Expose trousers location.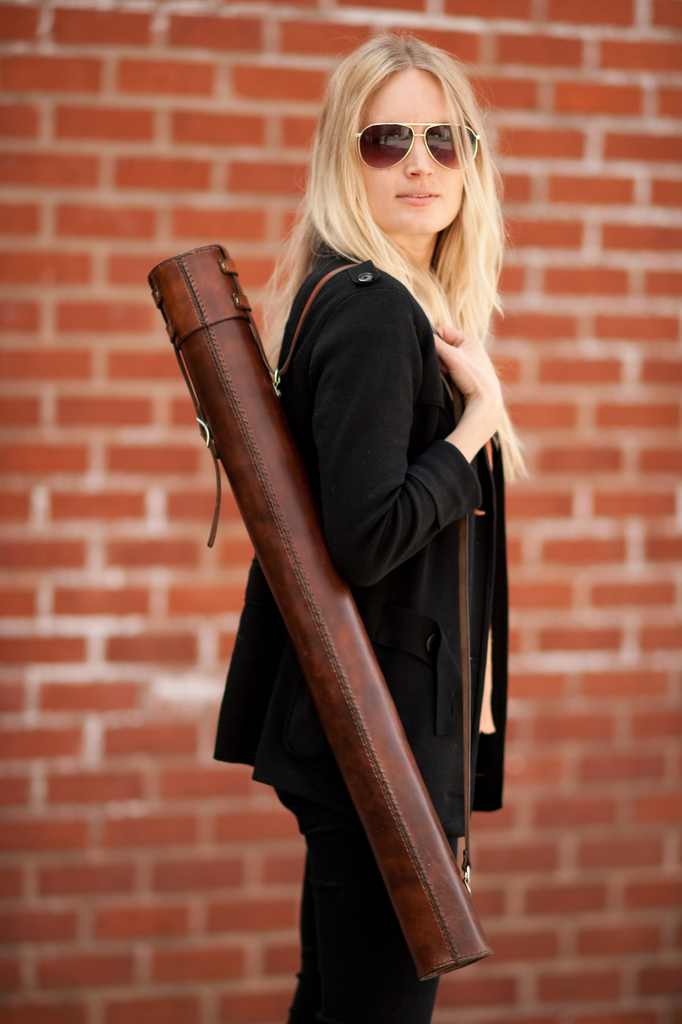
Exposed at bbox=[271, 784, 458, 1023].
